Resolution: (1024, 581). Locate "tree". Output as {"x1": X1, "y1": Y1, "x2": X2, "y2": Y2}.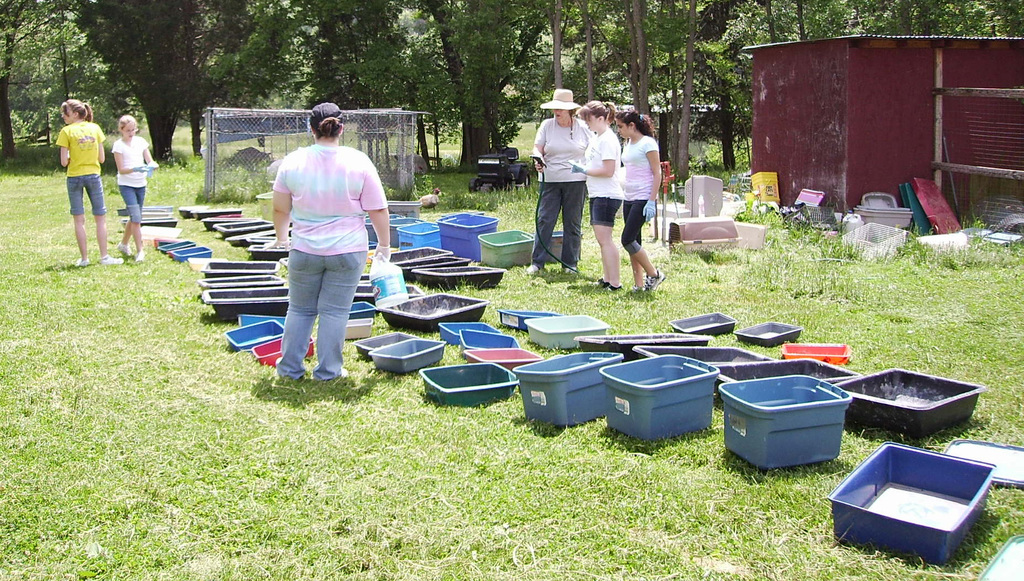
{"x1": 57, "y1": 0, "x2": 230, "y2": 165}.
